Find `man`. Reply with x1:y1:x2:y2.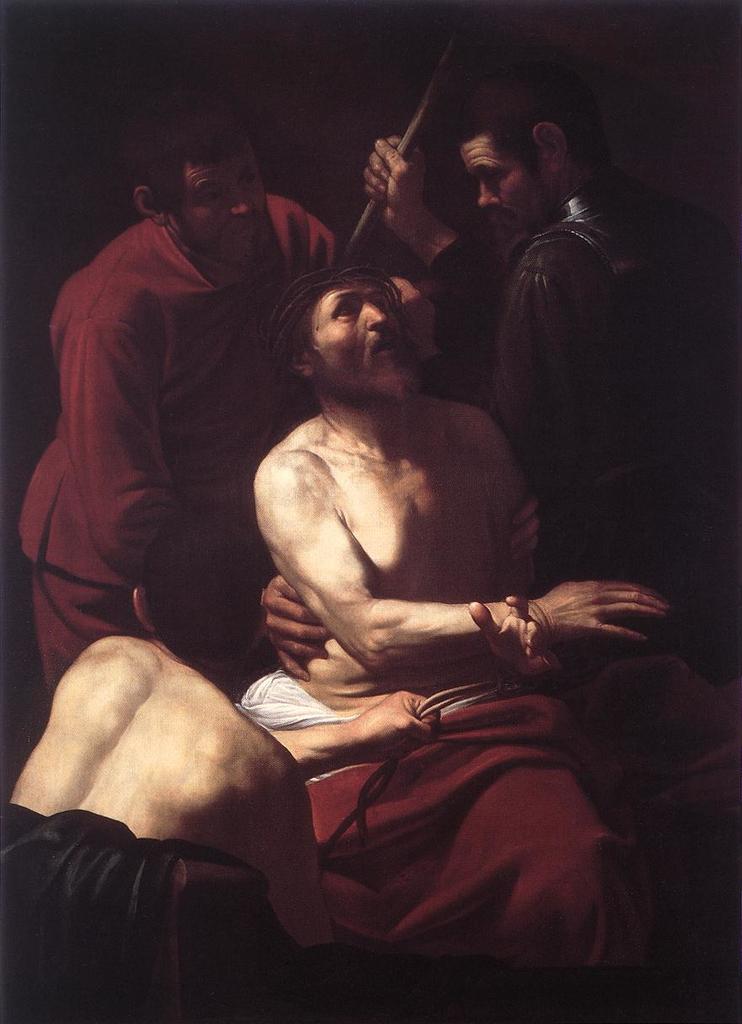
3:515:344:975.
